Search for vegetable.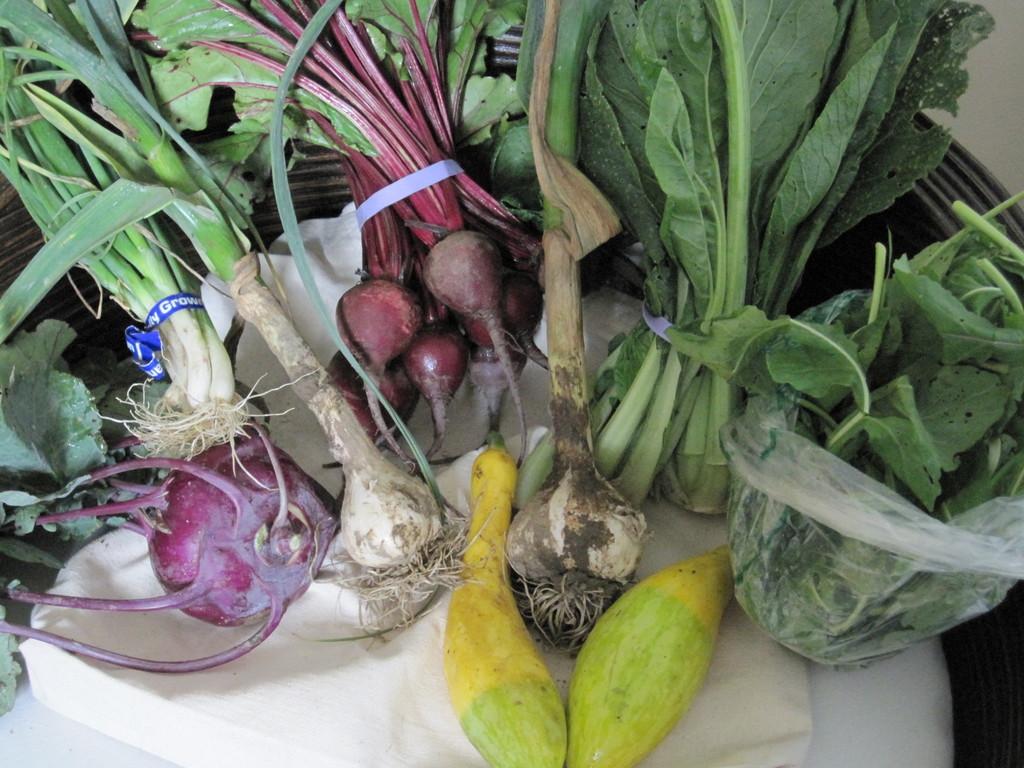
Found at (505, 0, 658, 655).
